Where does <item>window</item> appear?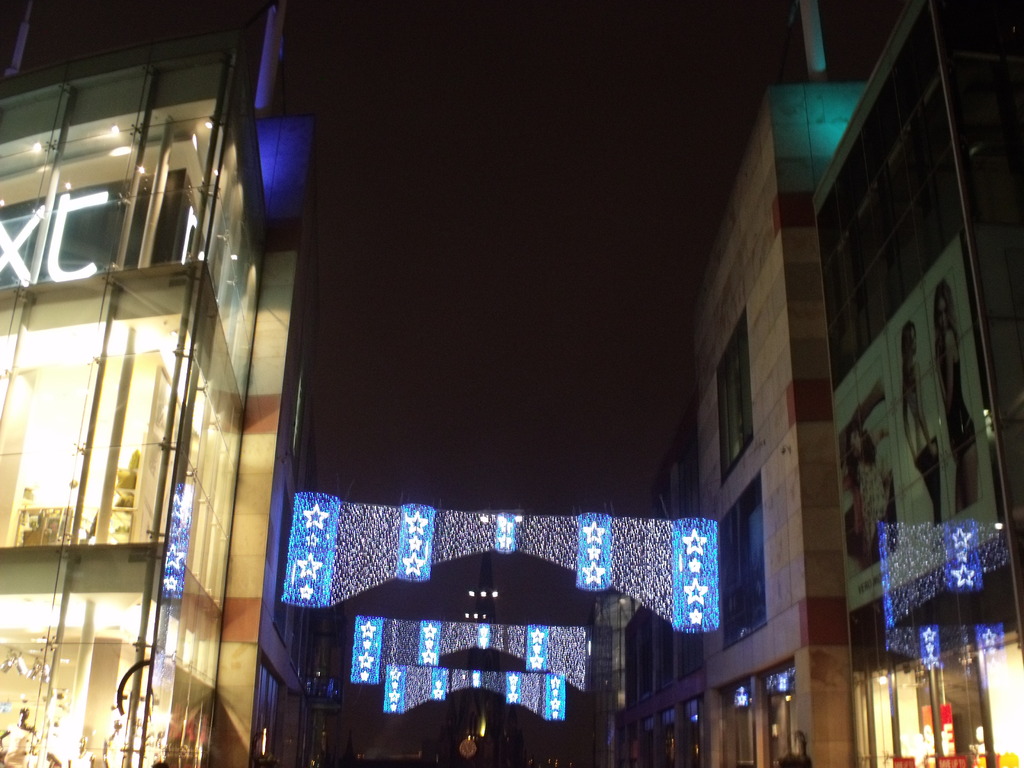
Appears at BBox(711, 309, 753, 481).
